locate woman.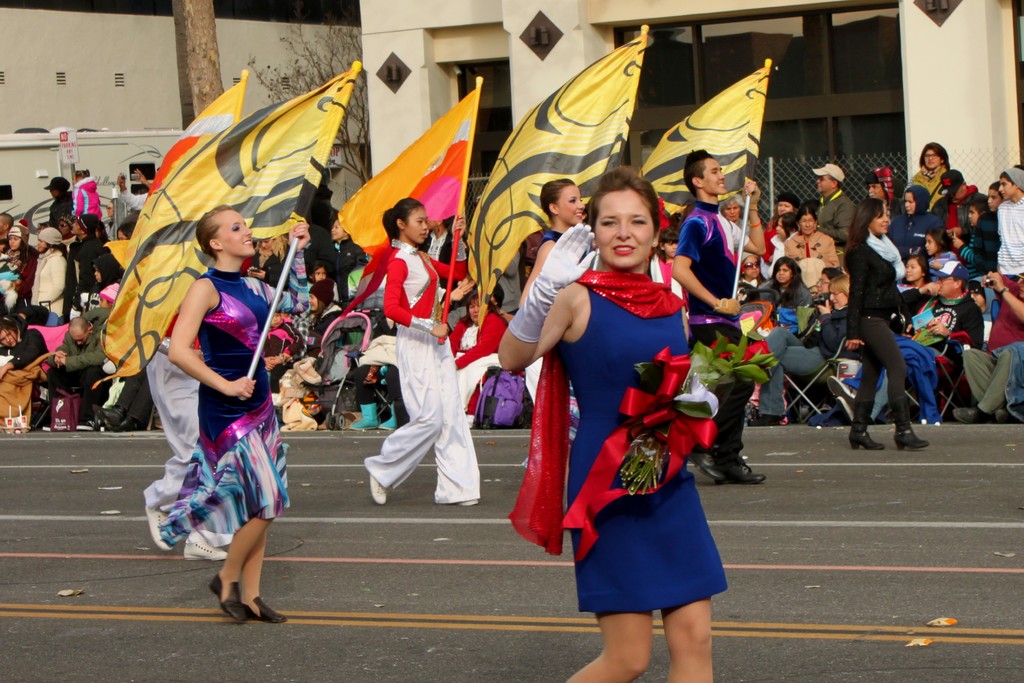
Bounding box: BBox(840, 199, 950, 446).
